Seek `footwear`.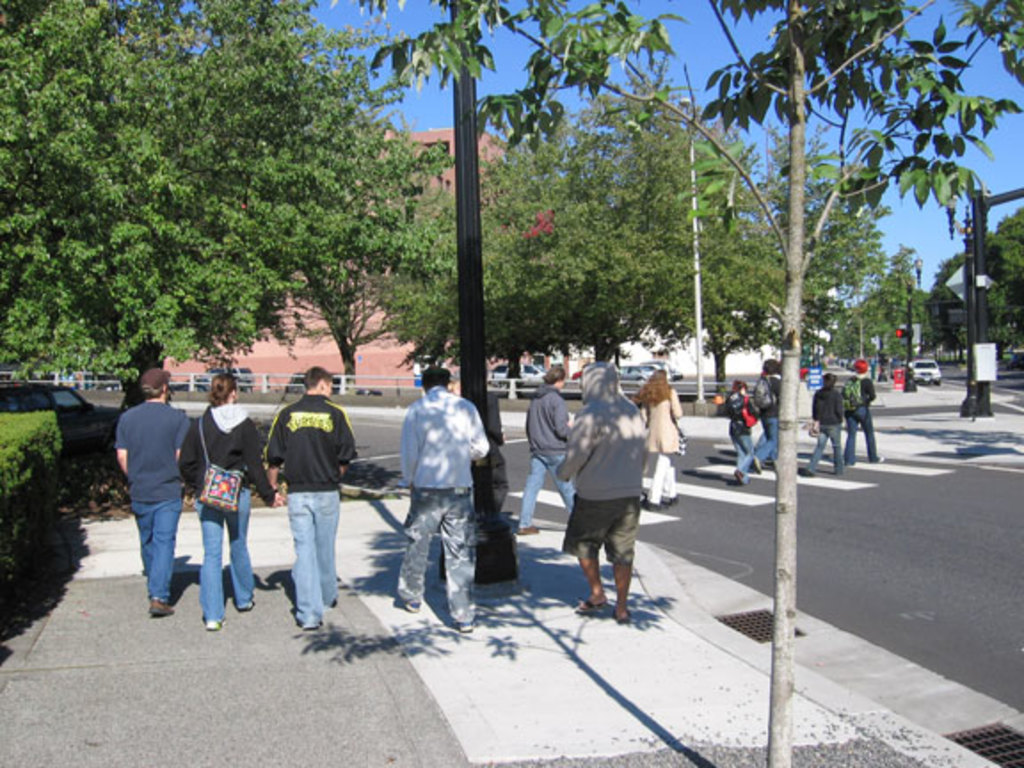
bbox(404, 599, 418, 610).
